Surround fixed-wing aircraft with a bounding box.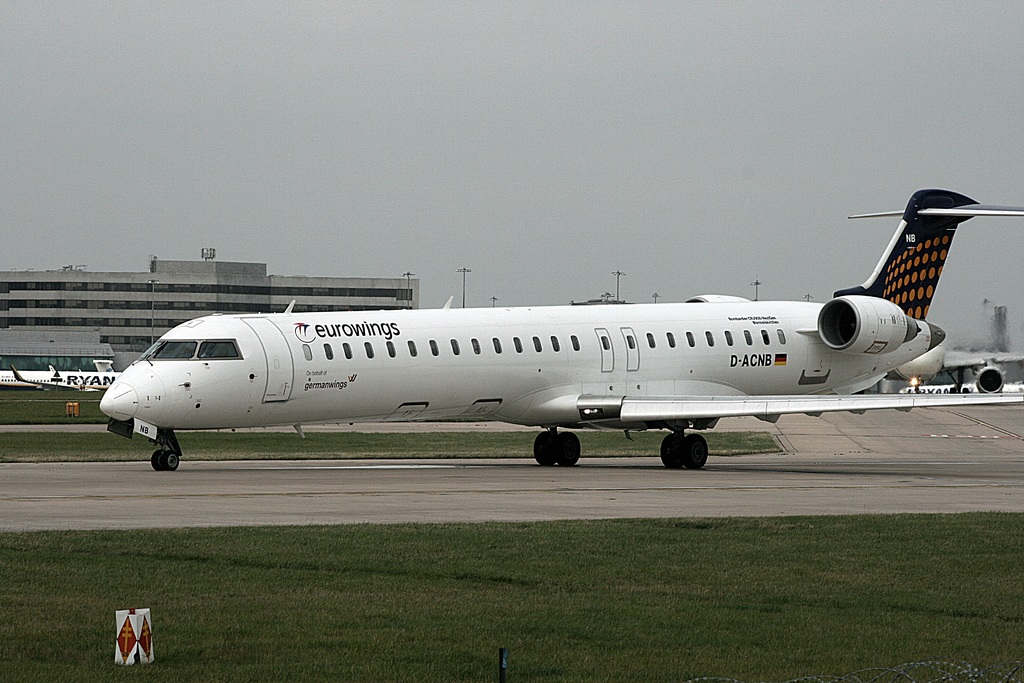
detection(0, 367, 131, 390).
